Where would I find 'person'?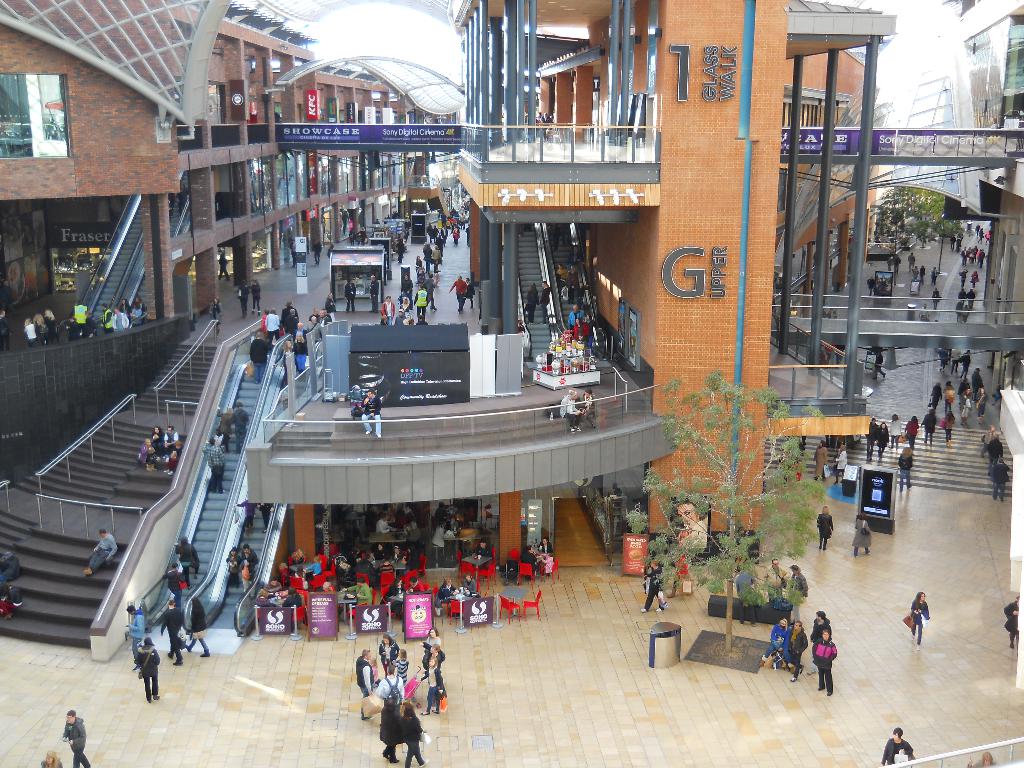
At rect(430, 517, 447, 547).
